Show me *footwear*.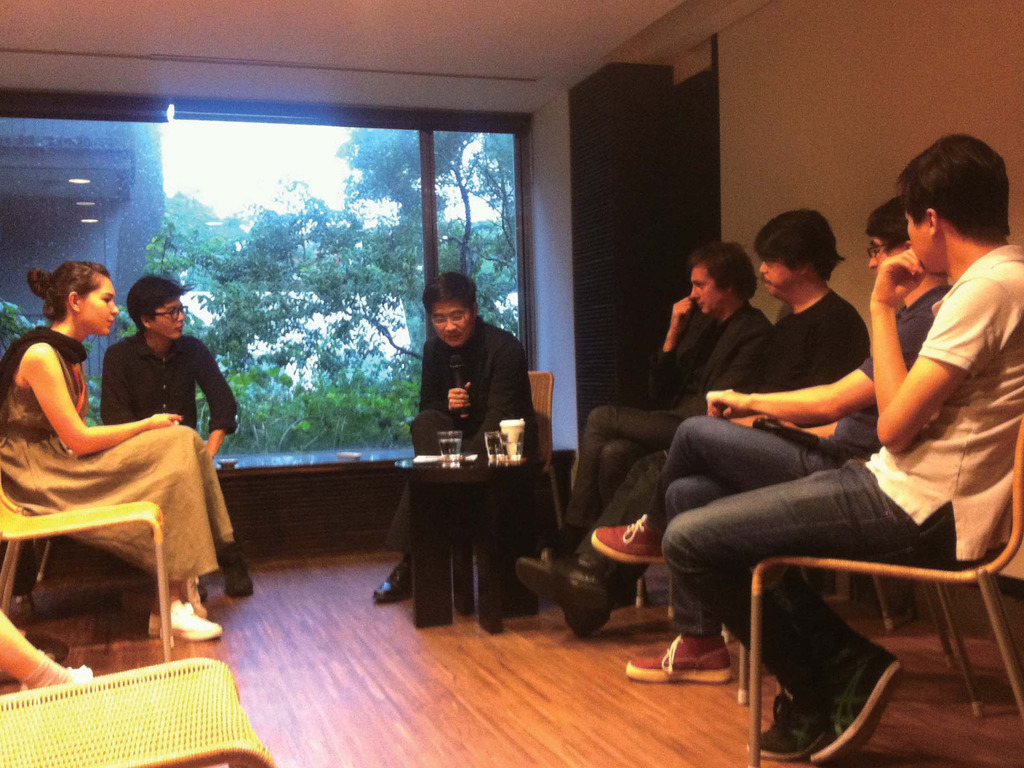
*footwear* is here: locate(585, 511, 676, 569).
